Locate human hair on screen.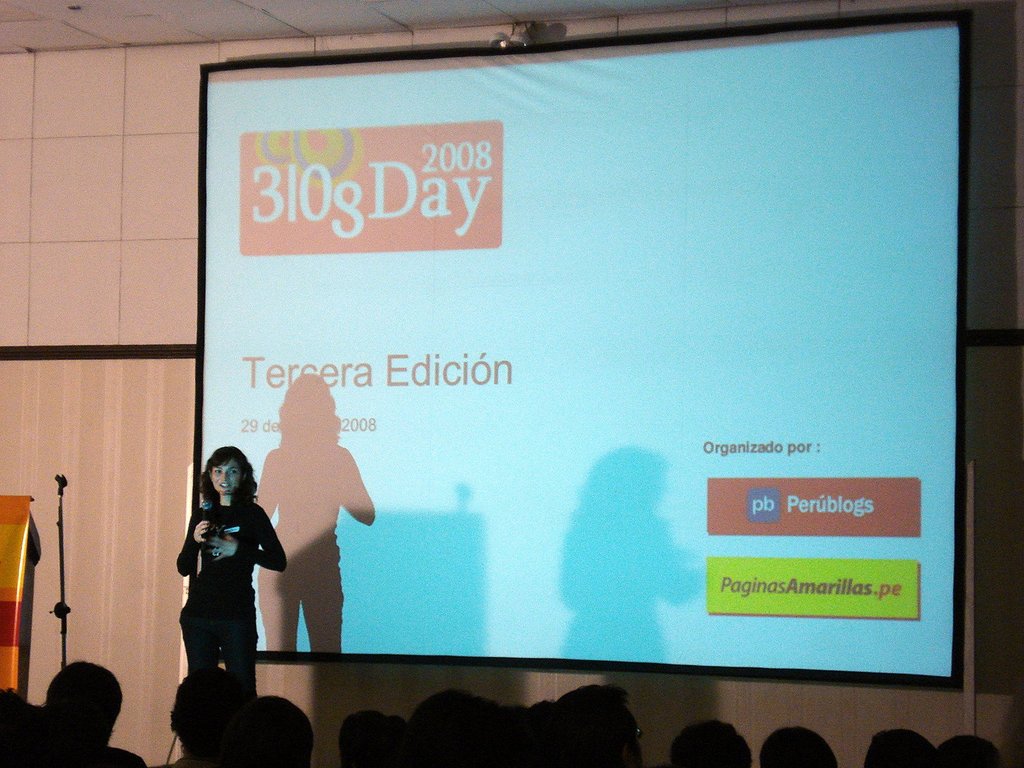
On screen at pyautogui.locateOnScreen(42, 660, 121, 756).
